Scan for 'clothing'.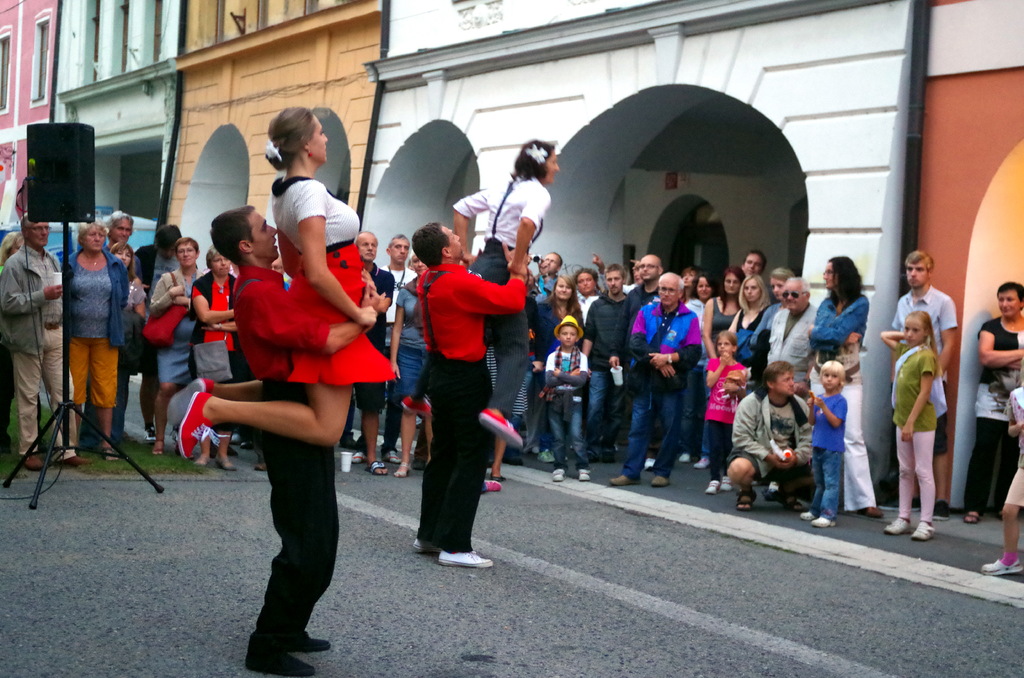
Scan result: Rect(1003, 382, 1023, 511).
